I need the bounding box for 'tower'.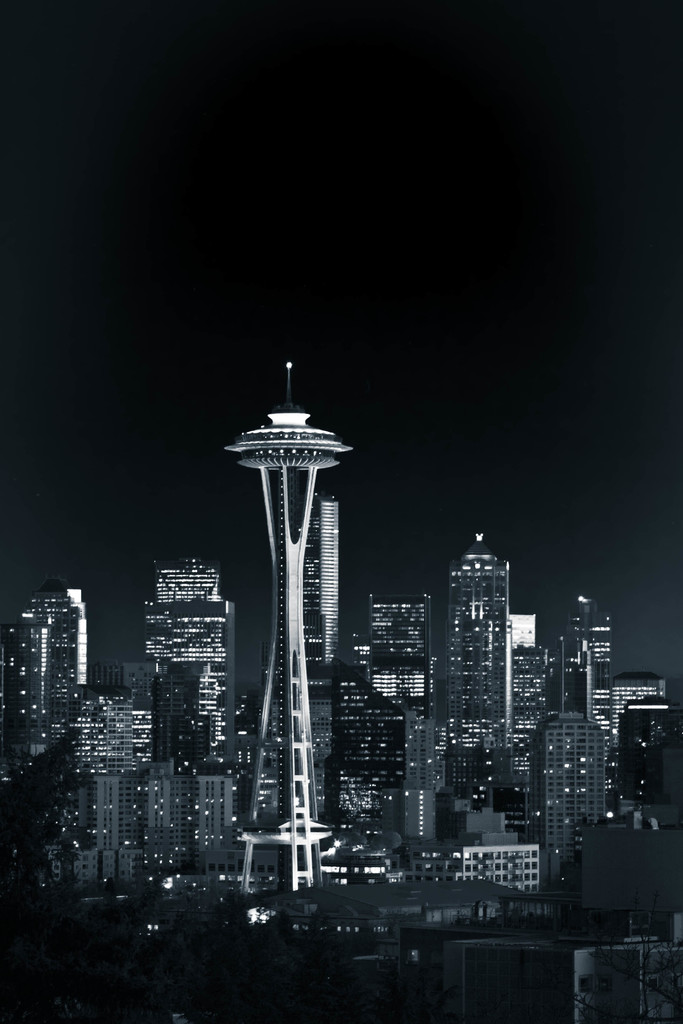
Here it is: bbox=(0, 577, 90, 888).
